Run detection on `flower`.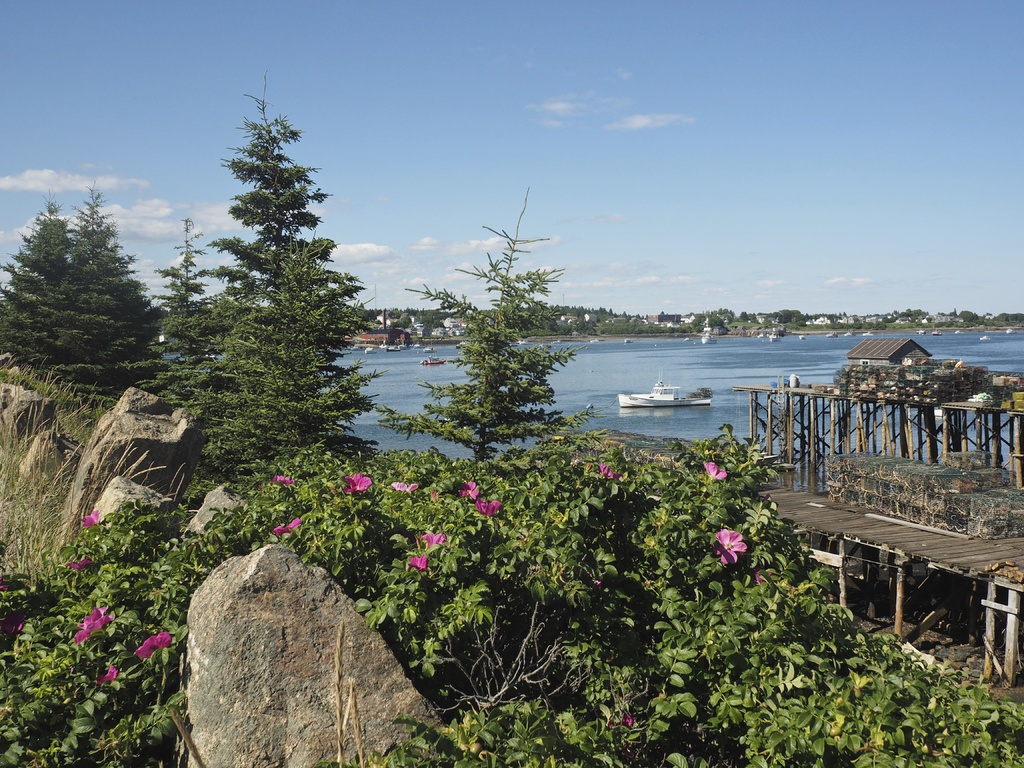
Result: l=429, t=533, r=452, b=548.
